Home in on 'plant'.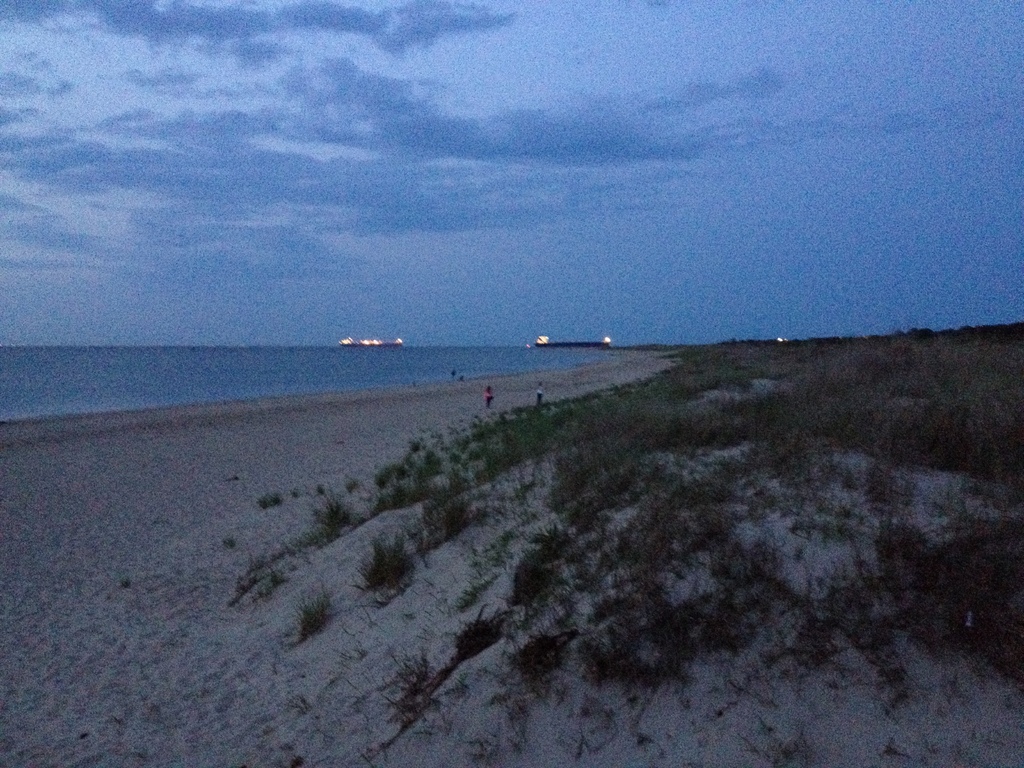
Homed in at box(625, 696, 640, 710).
